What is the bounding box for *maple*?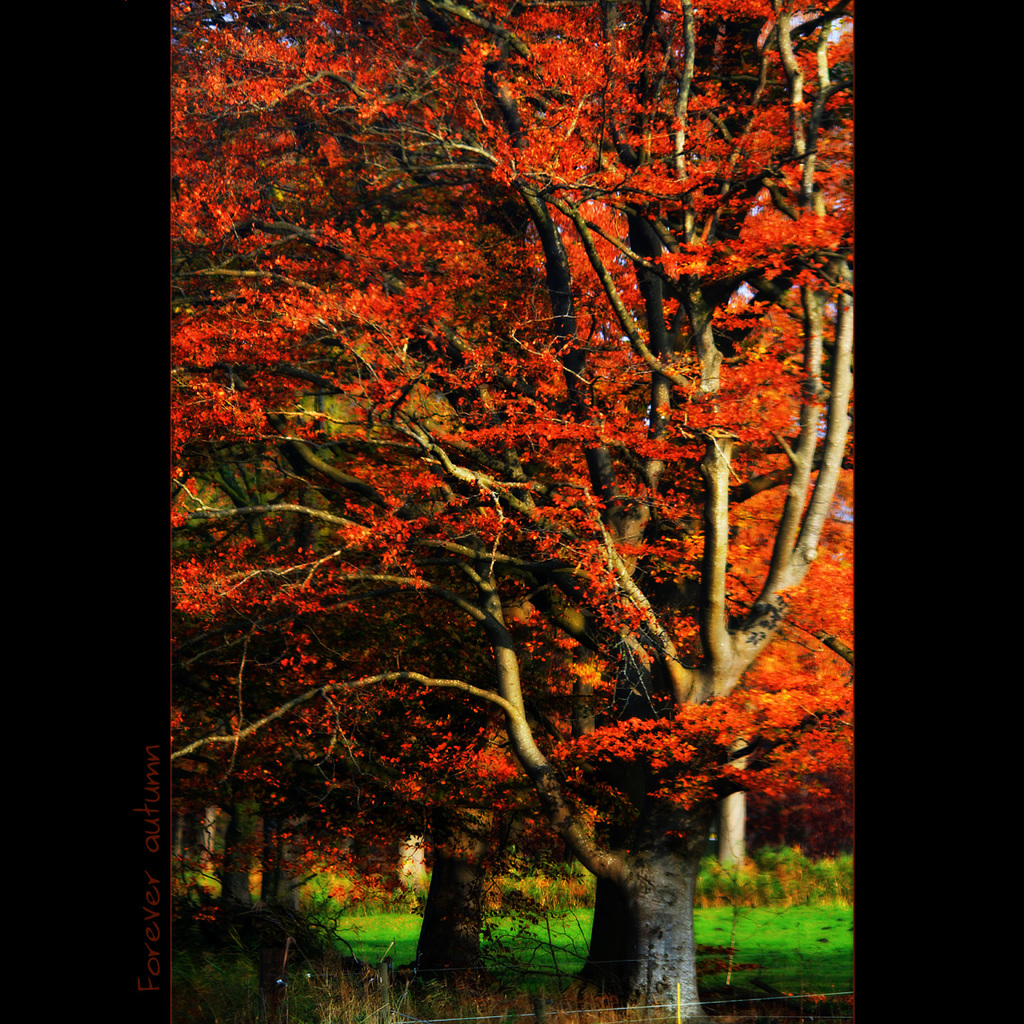
bbox(172, 0, 857, 1023).
